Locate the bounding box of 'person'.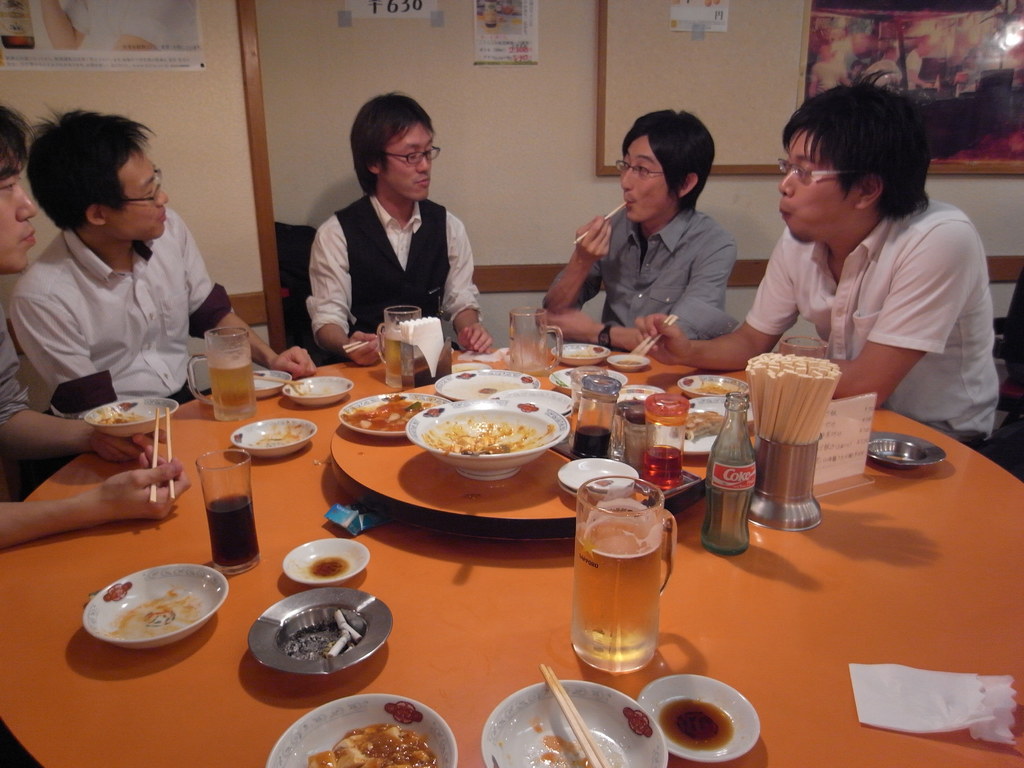
Bounding box: (x1=633, y1=64, x2=999, y2=458).
